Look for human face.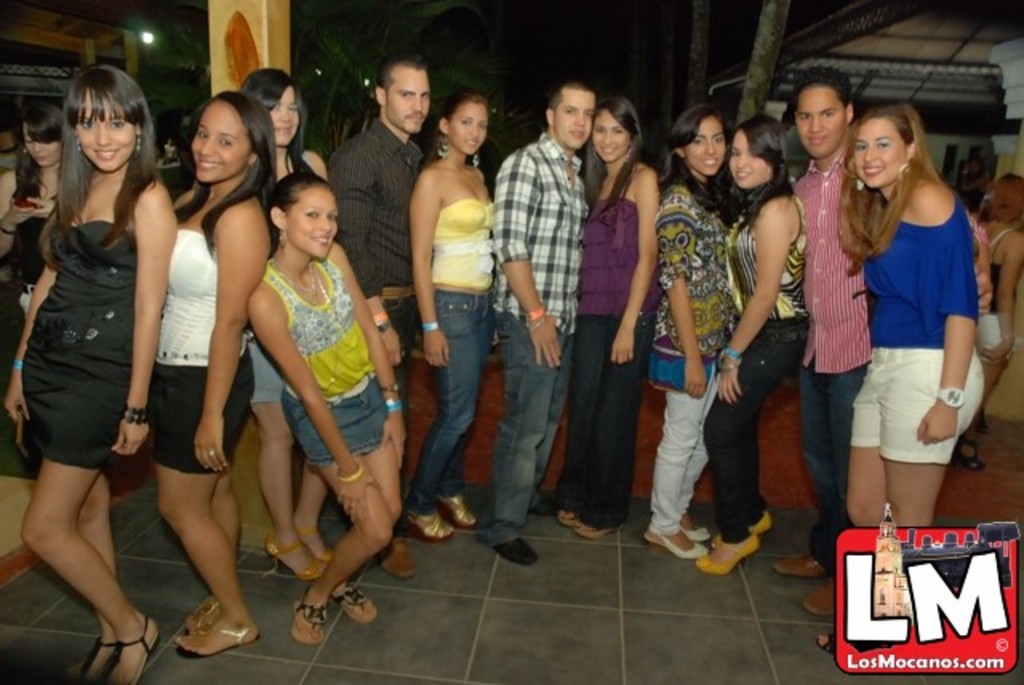
Found: 187:98:251:186.
